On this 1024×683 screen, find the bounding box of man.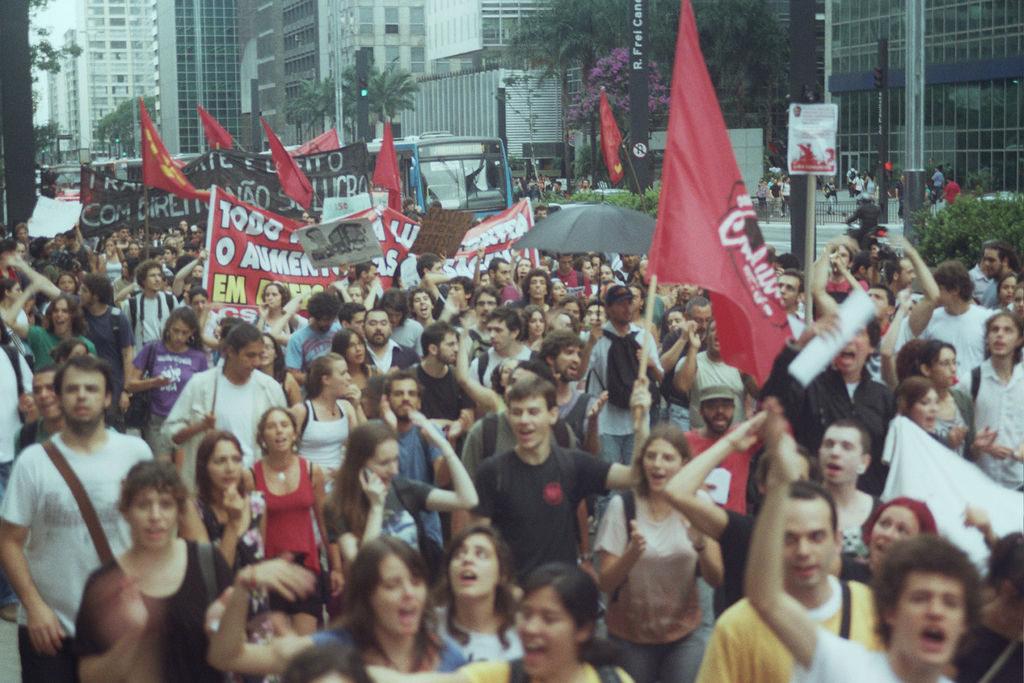
Bounding box: left=8, top=350, right=177, bottom=682.
